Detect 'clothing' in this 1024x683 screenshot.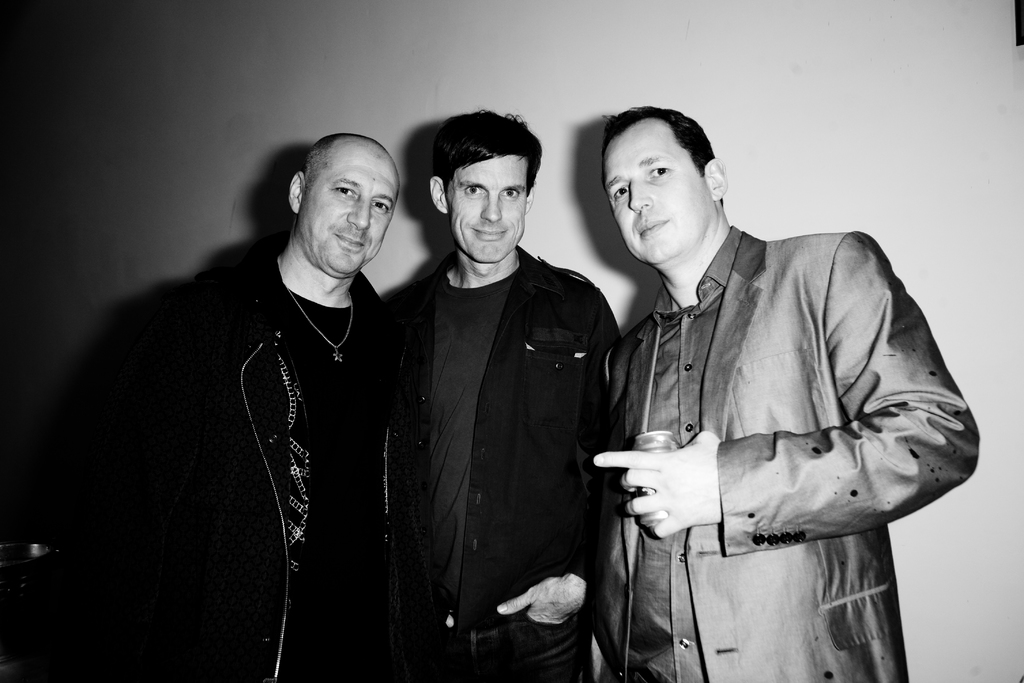
Detection: [371,238,630,682].
